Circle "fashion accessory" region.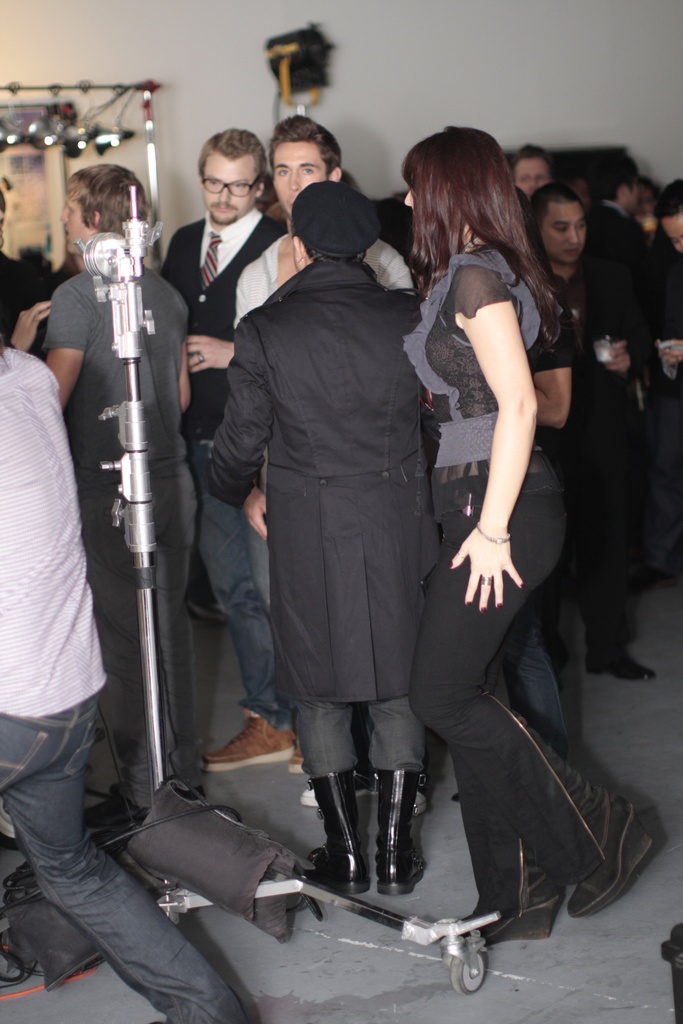
Region: select_region(207, 714, 298, 772).
